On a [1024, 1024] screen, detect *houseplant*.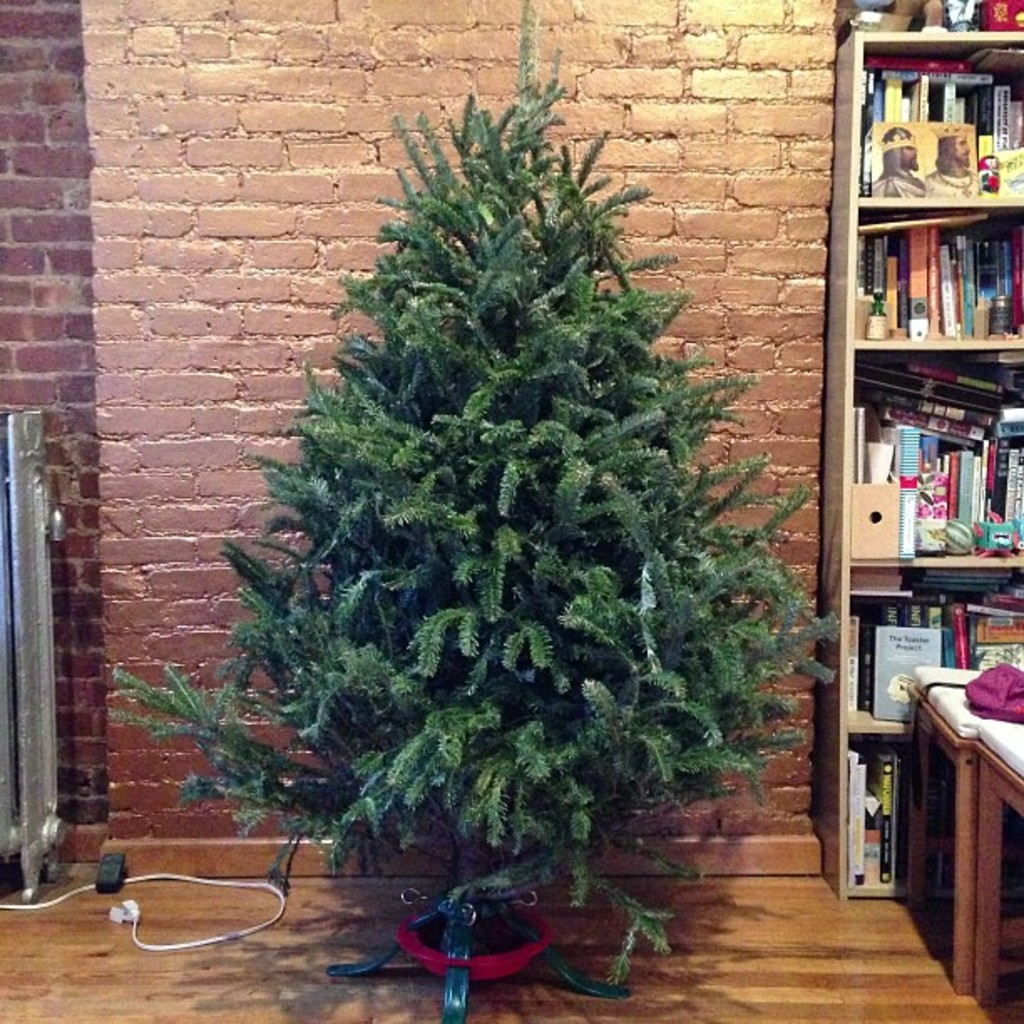
select_region(95, 8, 830, 982).
